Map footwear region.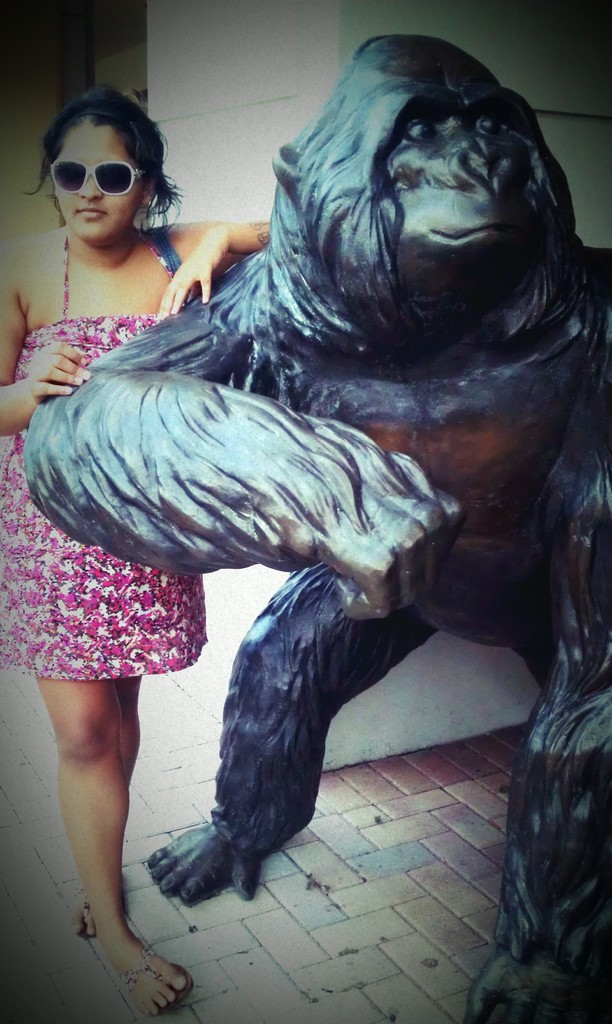
Mapped to (93,941,190,1009).
